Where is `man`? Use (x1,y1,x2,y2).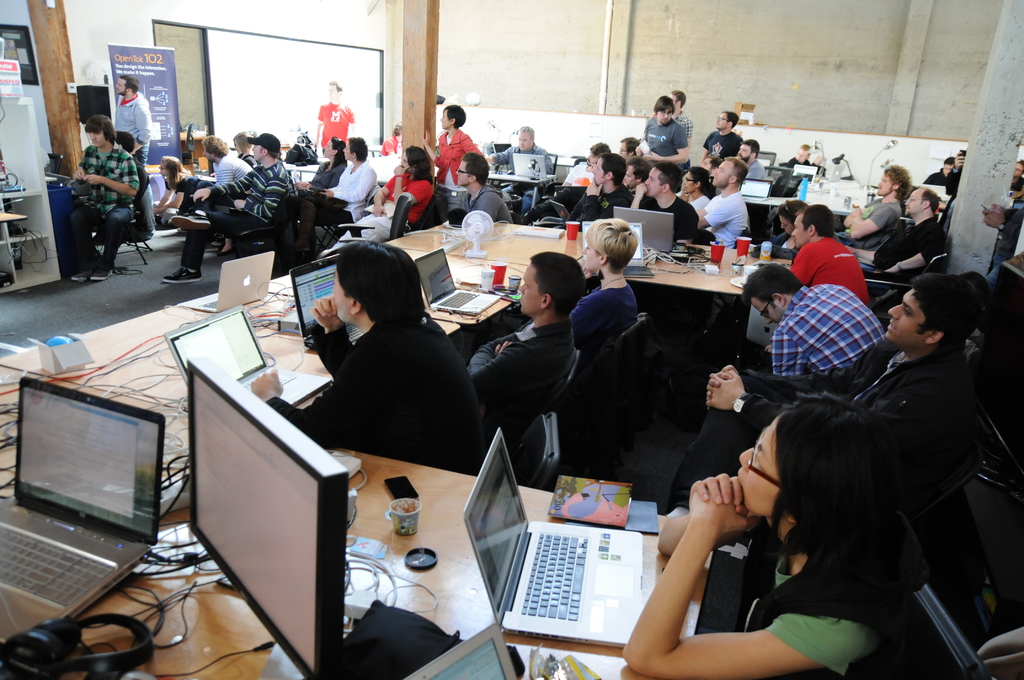
(241,238,486,475).
